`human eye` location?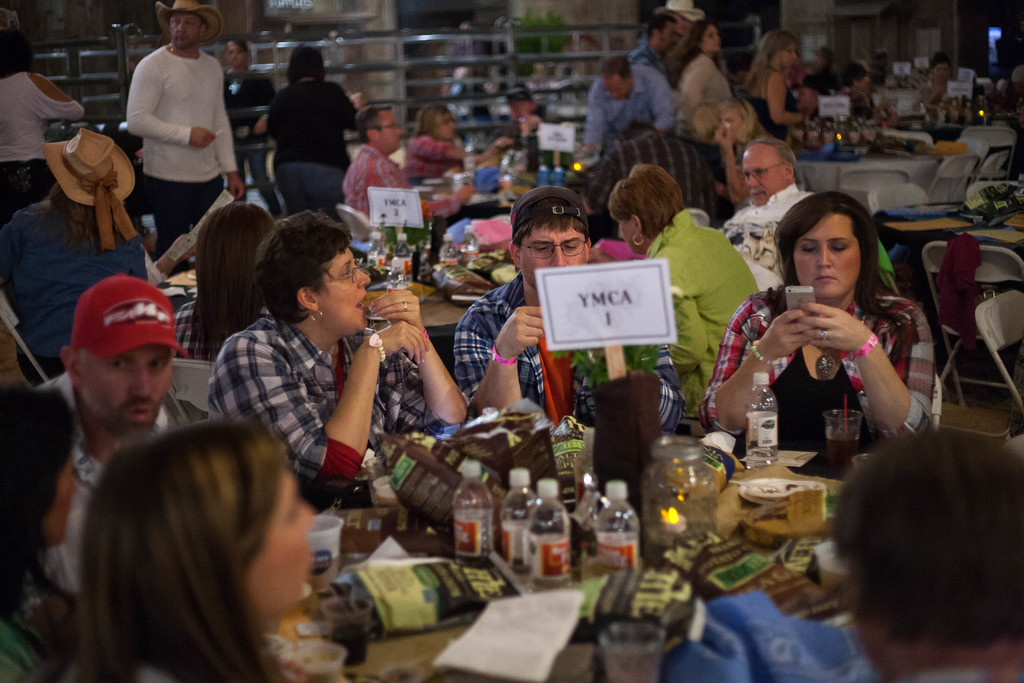
bbox=[744, 175, 748, 179]
